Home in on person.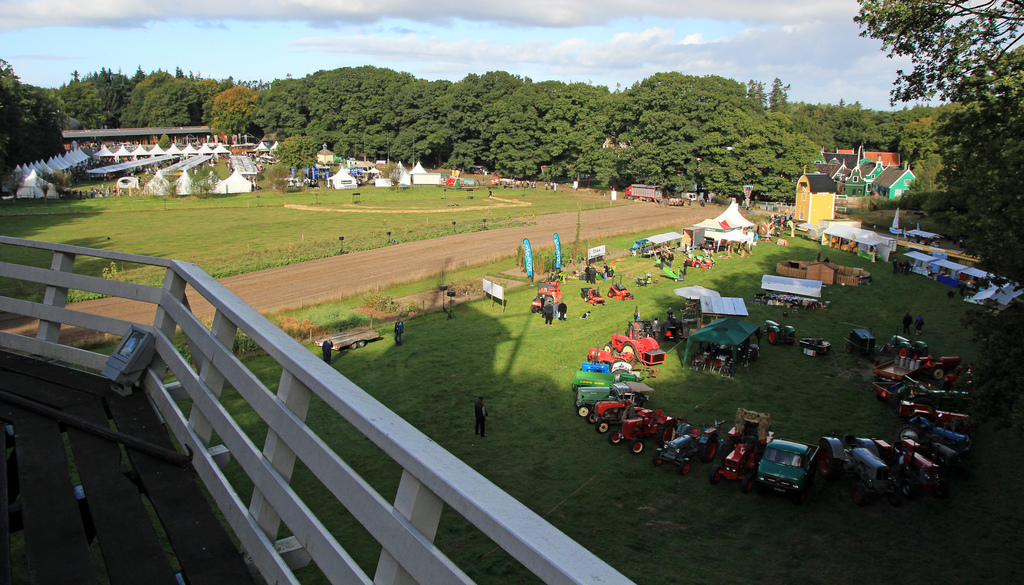
Homed in at crop(913, 312, 924, 334).
